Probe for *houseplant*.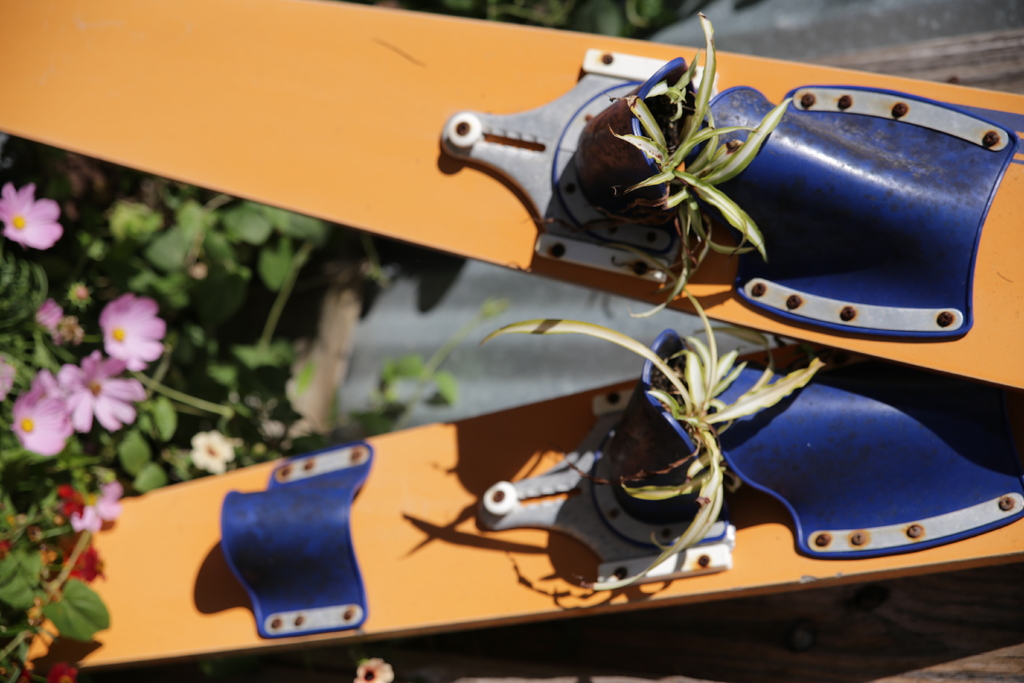
Probe result: box(573, 12, 794, 314).
